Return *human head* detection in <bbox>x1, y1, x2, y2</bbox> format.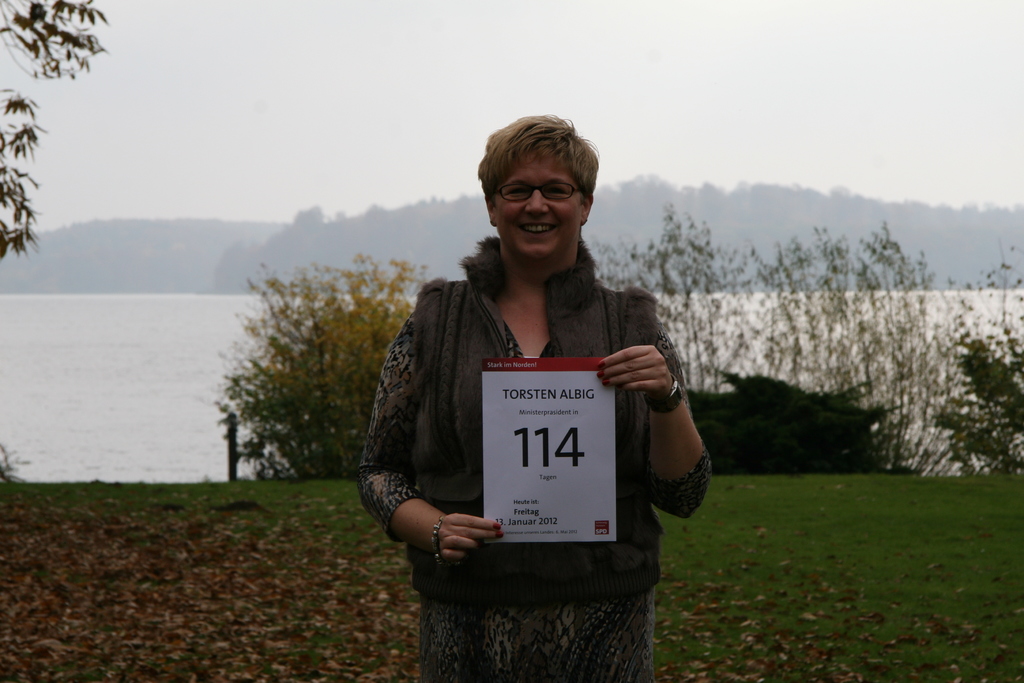
<bbox>467, 111, 611, 264</bbox>.
